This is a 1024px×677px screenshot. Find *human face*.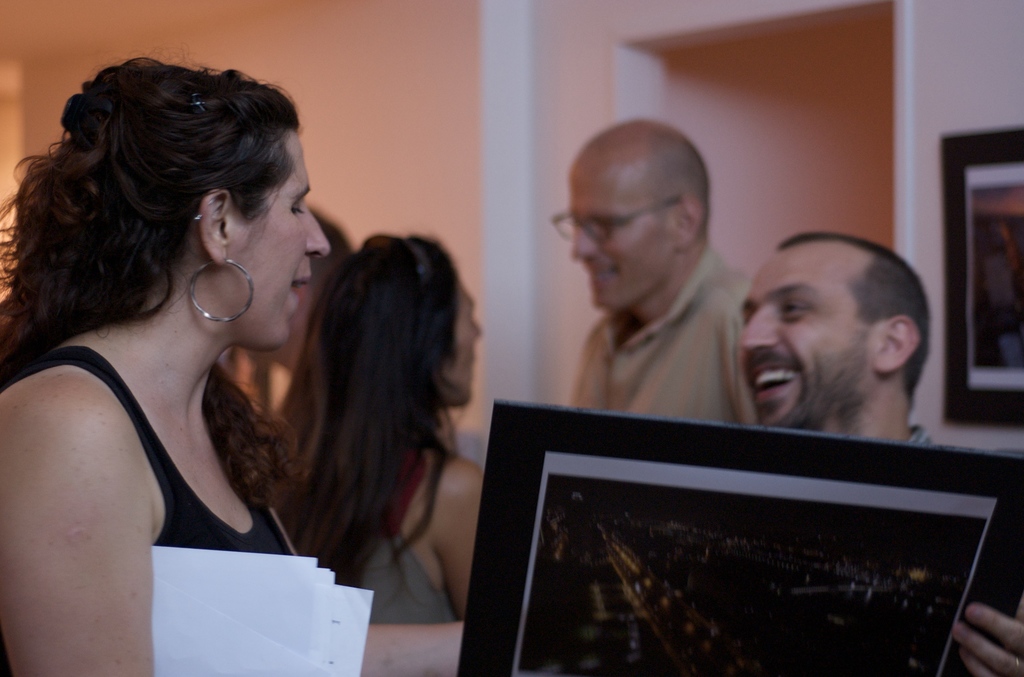
Bounding box: (left=236, top=129, right=329, bottom=350).
